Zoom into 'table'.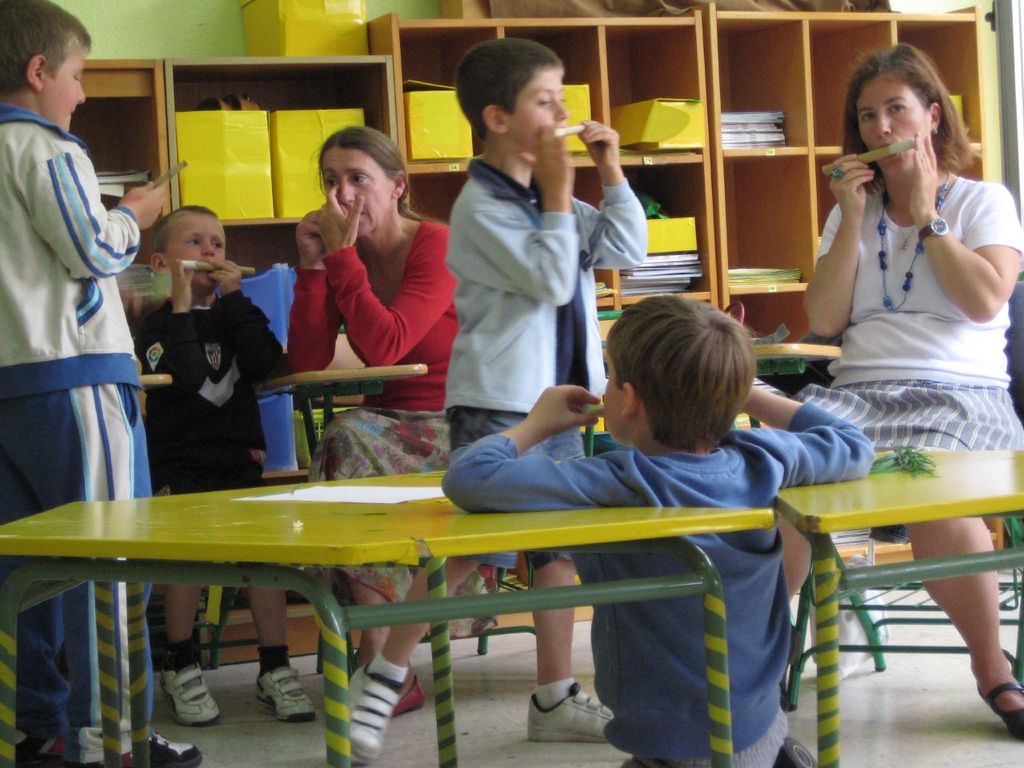
Zoom target: <region>770, 453, 1023, 767</region>.
